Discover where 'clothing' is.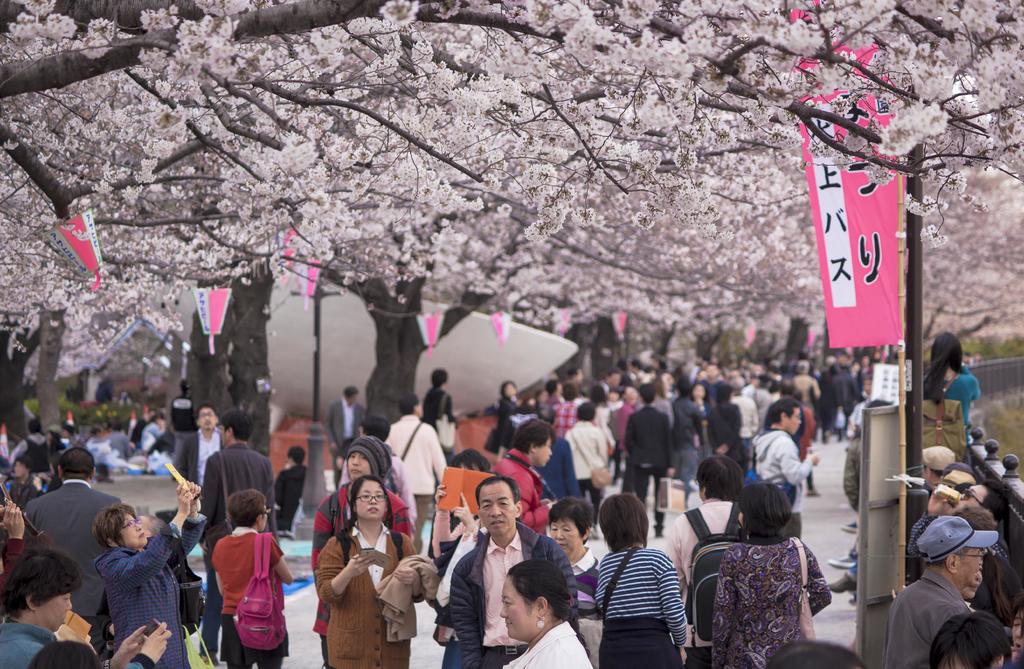
Discovered at (x1=387, y1=410, x2=437, y2=494).
